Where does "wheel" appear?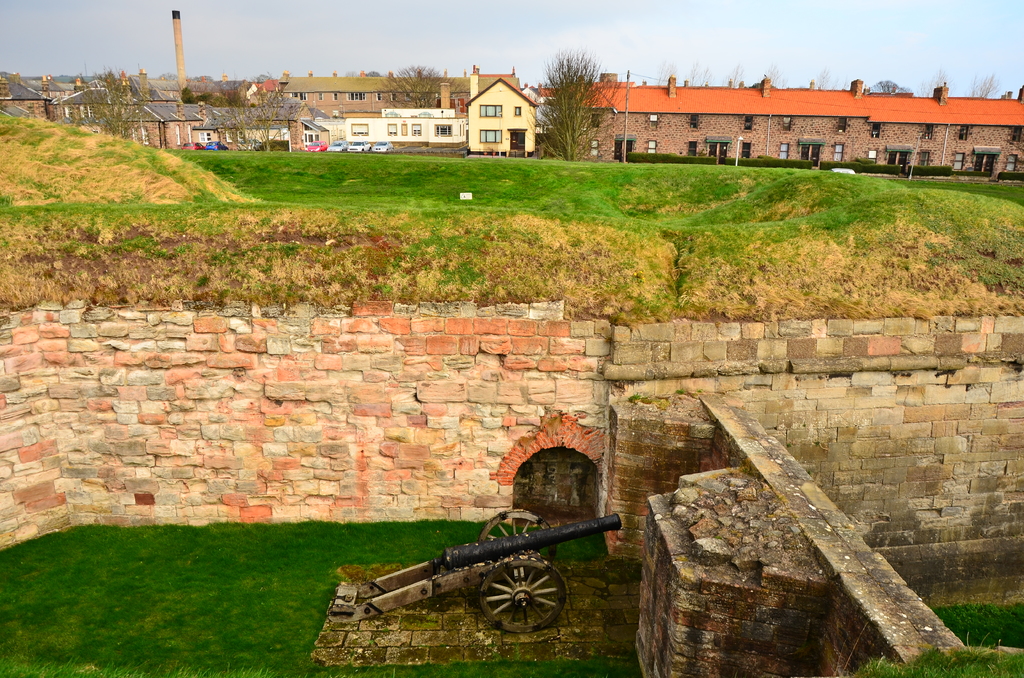
Appears at (x1=467, y1=573, x2=556, y2=640).
